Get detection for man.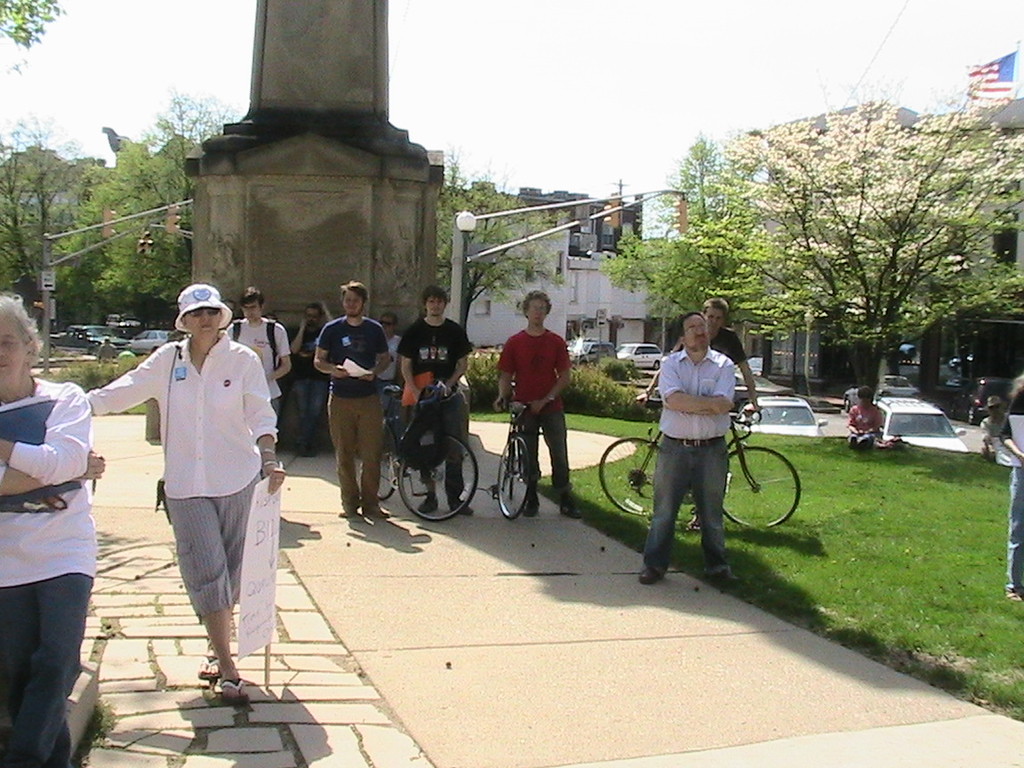
Detection: box(492, 287, 581, 524).
